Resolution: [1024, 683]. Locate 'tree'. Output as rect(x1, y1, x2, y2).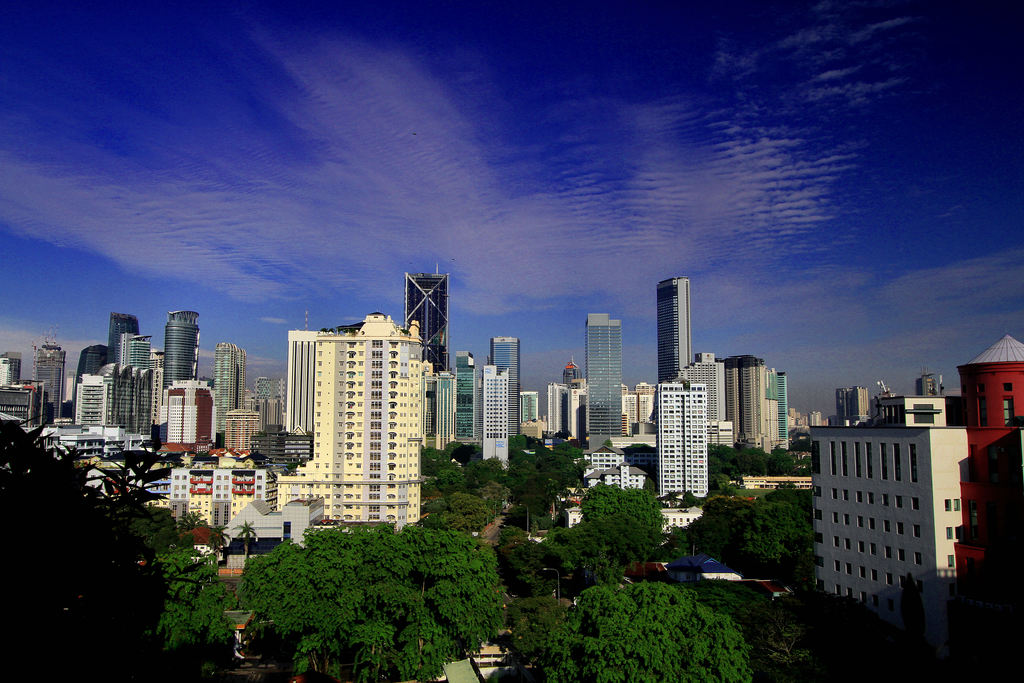
rect(241, 523, 503, 682).
